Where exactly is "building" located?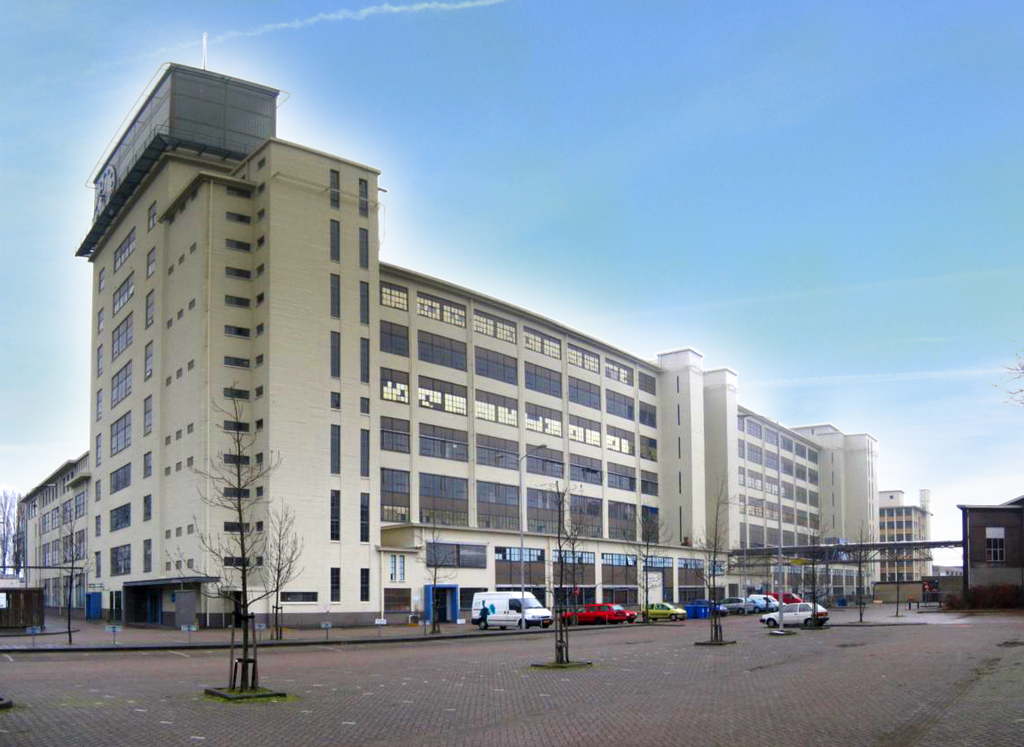
Its bounding box is detection(21, 60, 881, 626).
